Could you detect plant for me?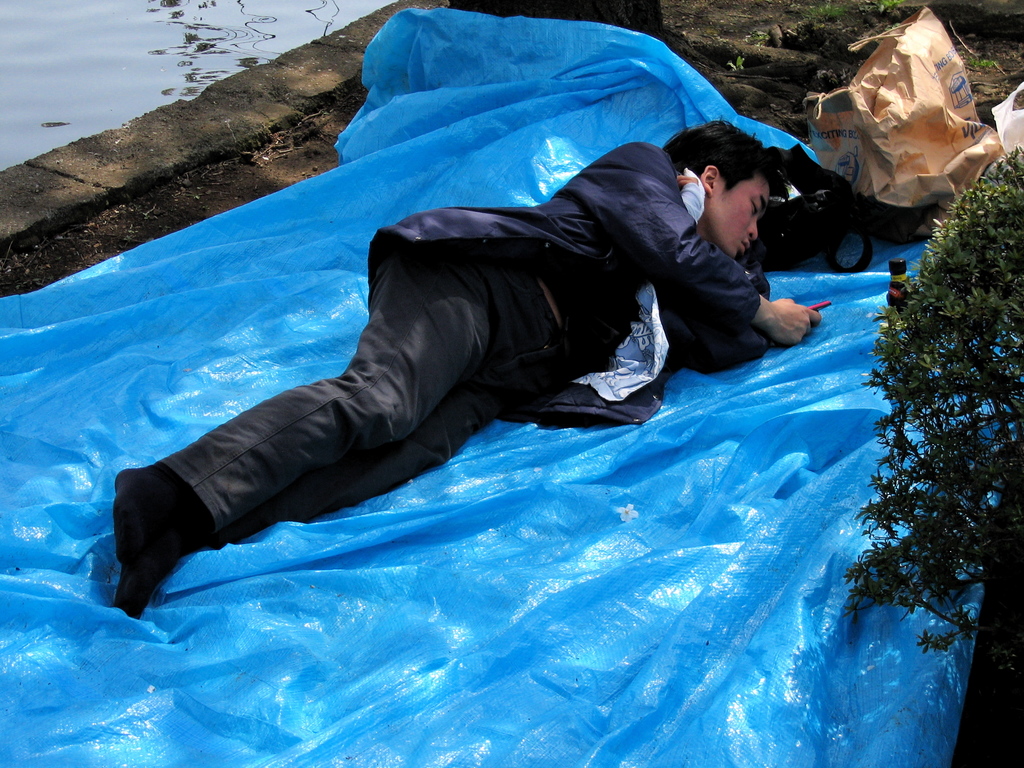
Detection result: (877,0,908,12).
